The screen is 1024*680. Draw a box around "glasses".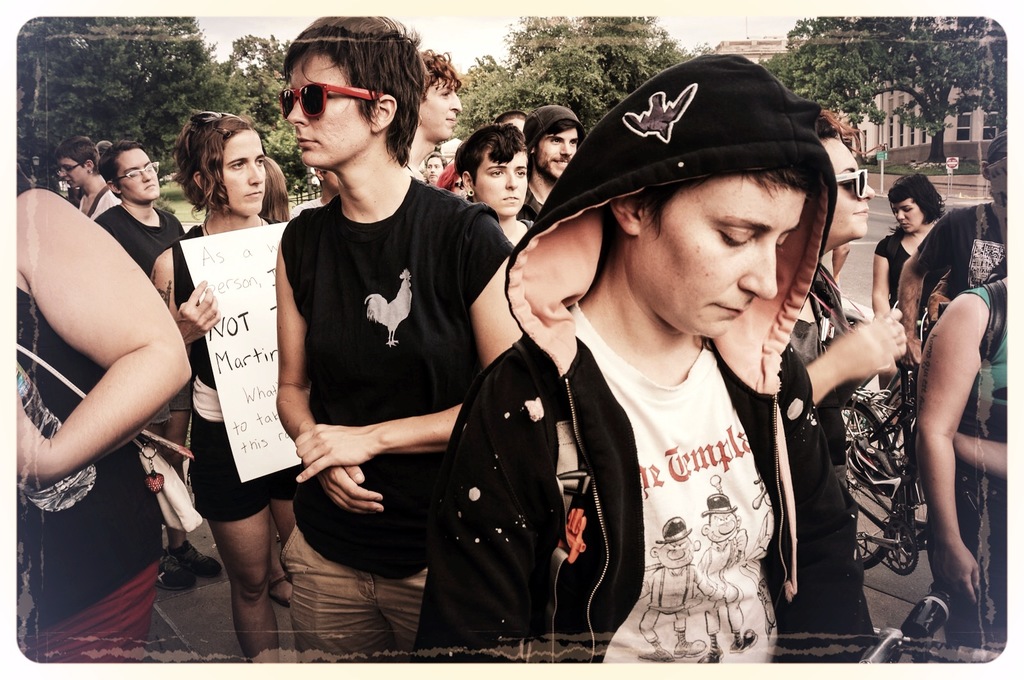
(268, 66, 374, 122).
